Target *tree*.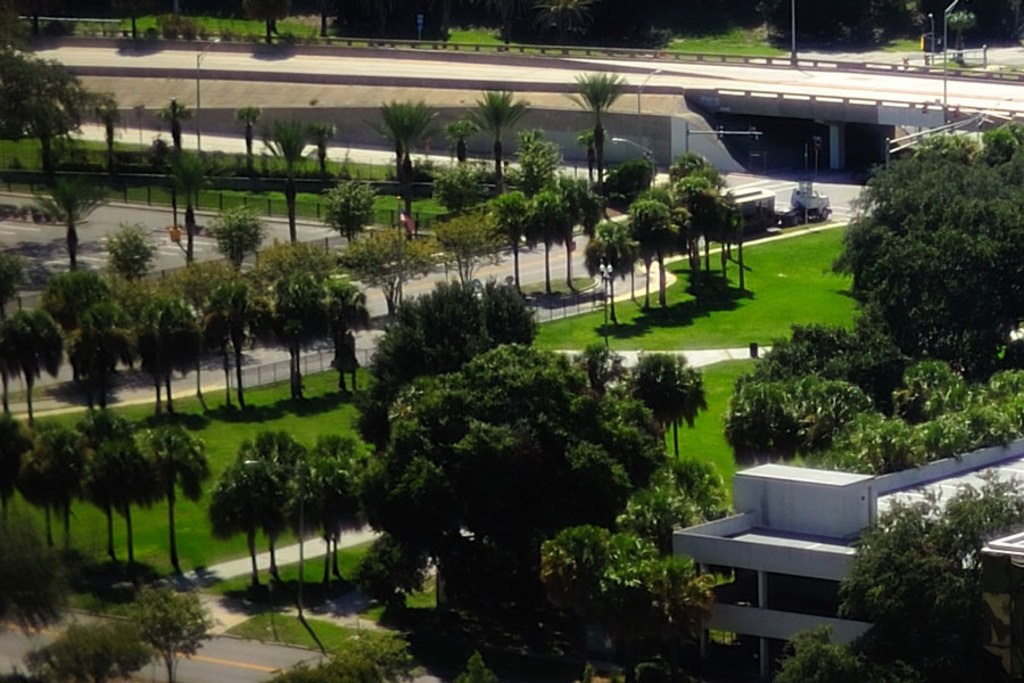
Target region: bbox(439, 212, 518, 288).
